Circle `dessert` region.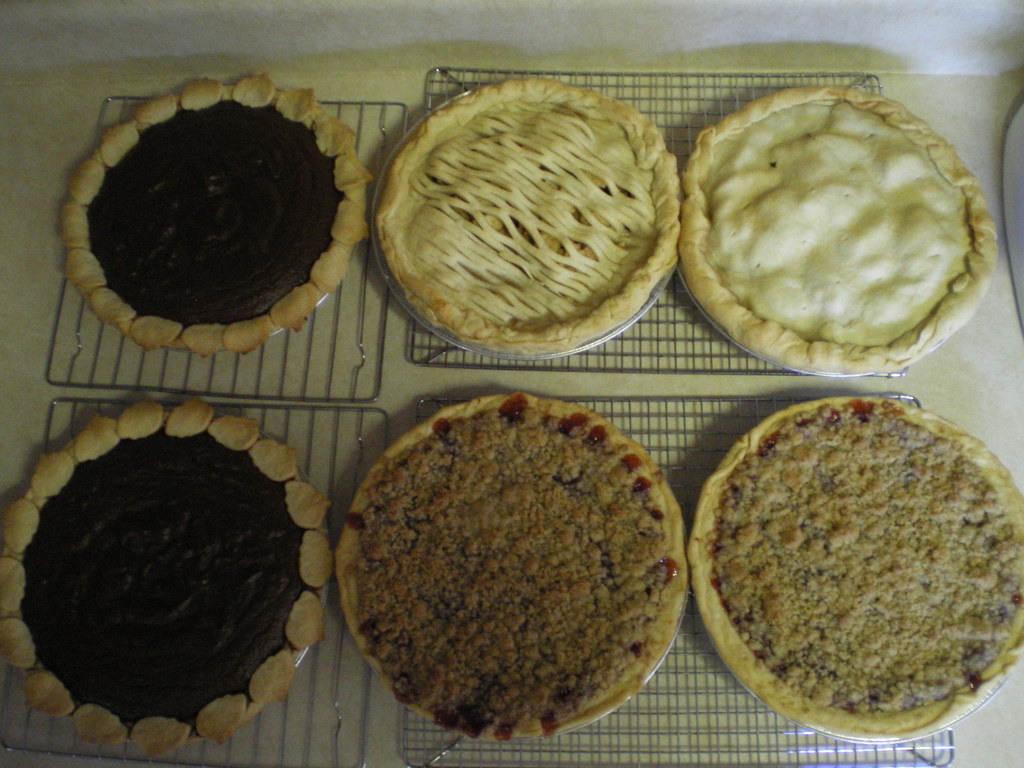
Region: pyautogui.locateOnScreen(0, 398, 332, 753).
